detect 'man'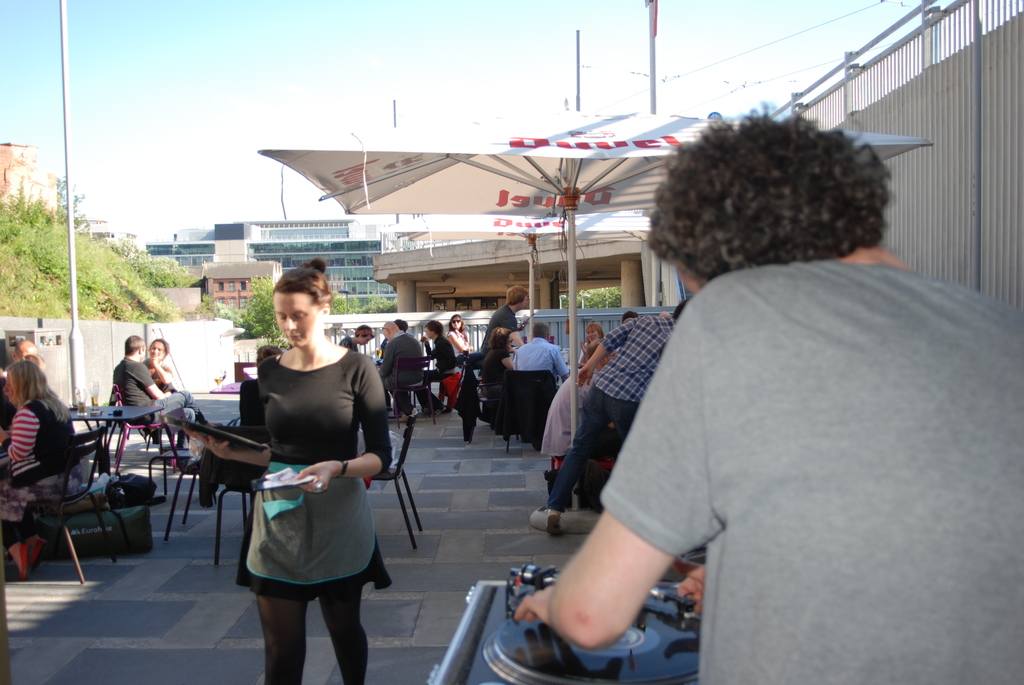
{"left": 506, "top": 320, "right": 574, "bottom": 395}
